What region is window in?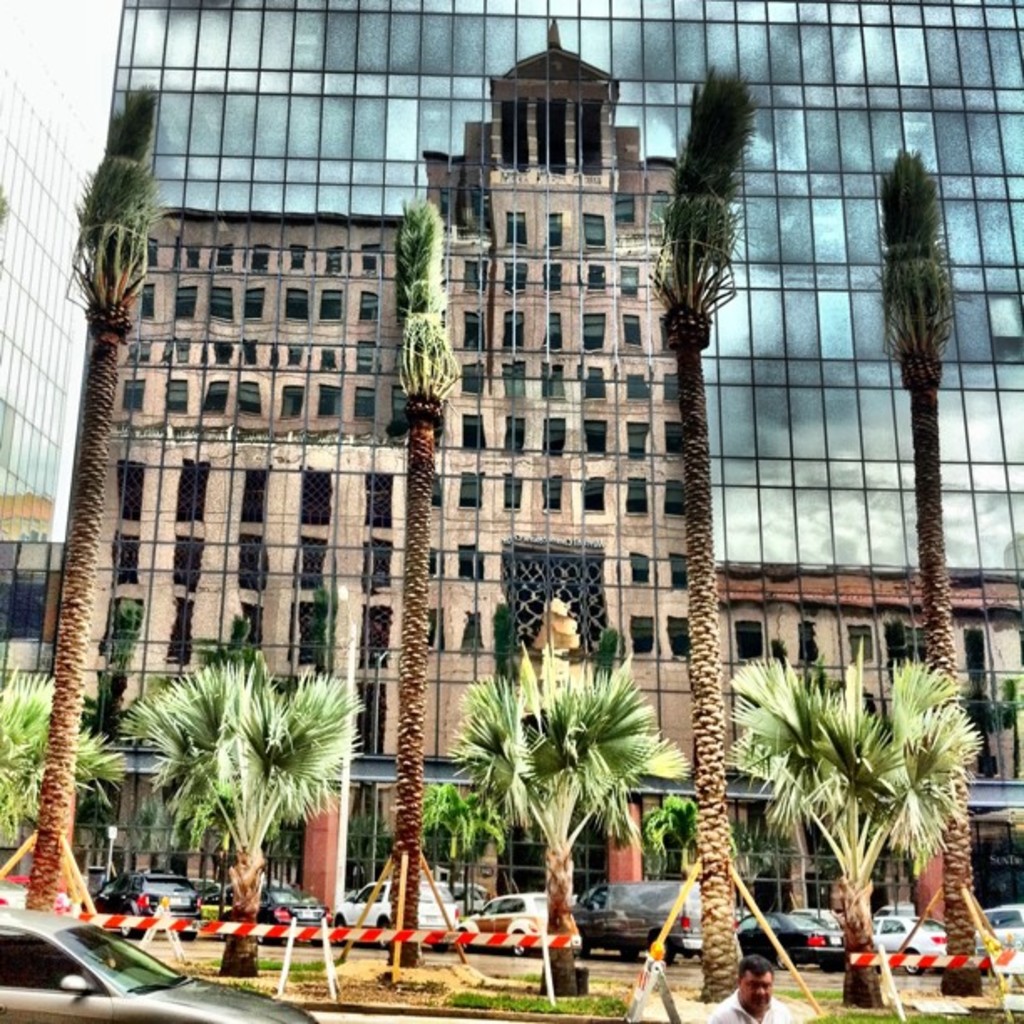
(211,378,234,413).
